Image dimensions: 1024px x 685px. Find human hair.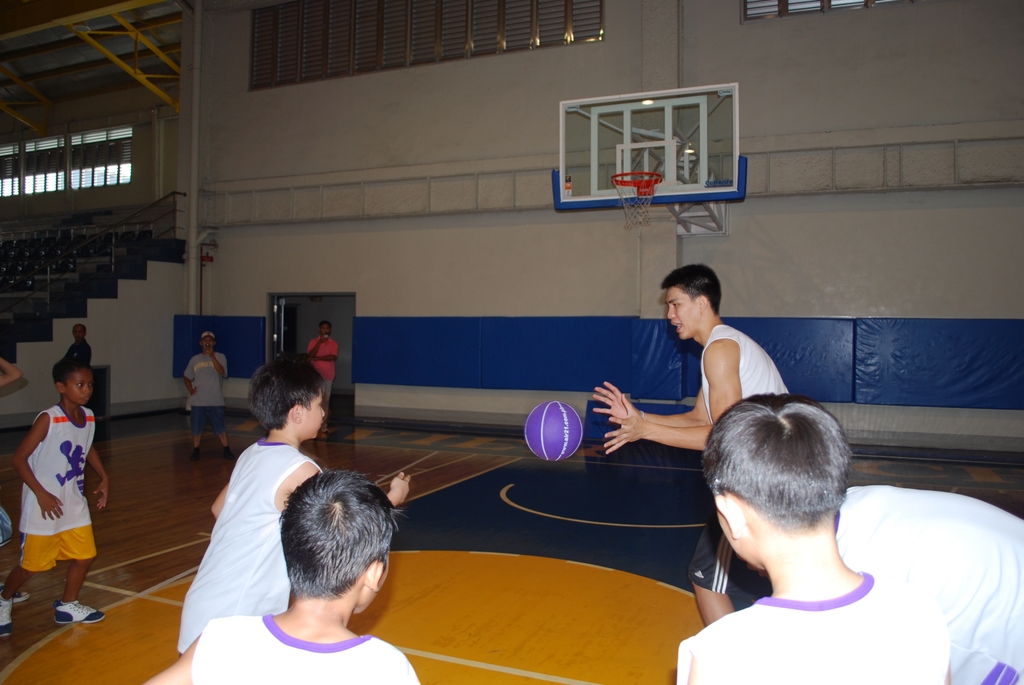
detection(54, 358, 88, 389).
